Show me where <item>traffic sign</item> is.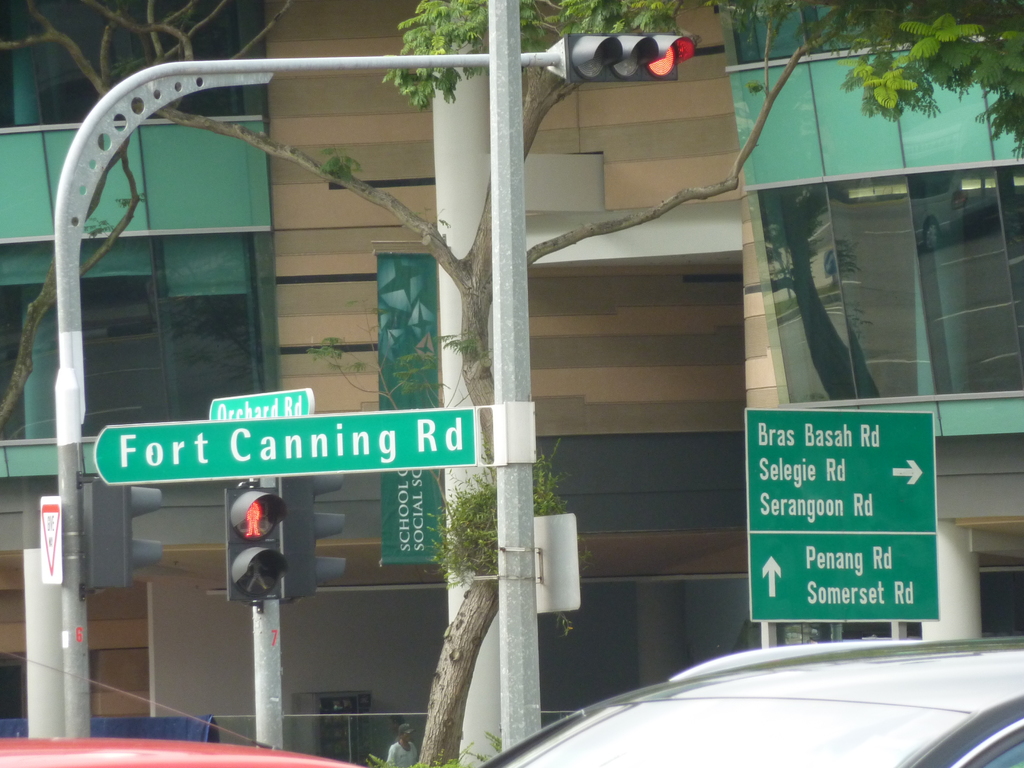
<item>traffic sign</item> is at <region>226, 484, 284, 596</region>.
